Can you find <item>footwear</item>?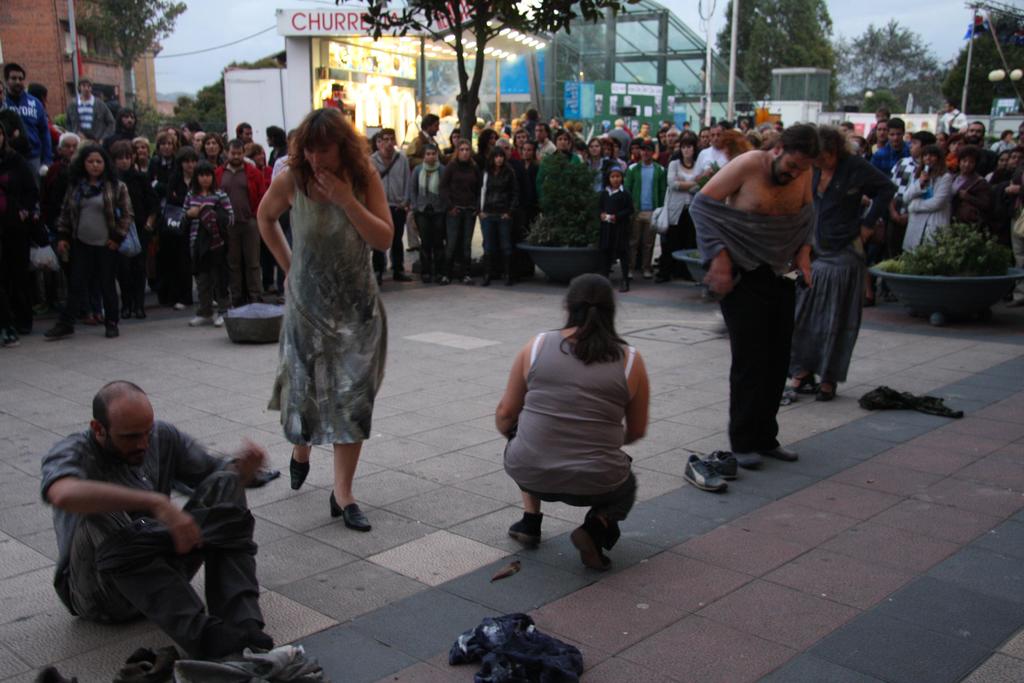
Yes, bounding box: Rect(105, 320, 122, 341).
